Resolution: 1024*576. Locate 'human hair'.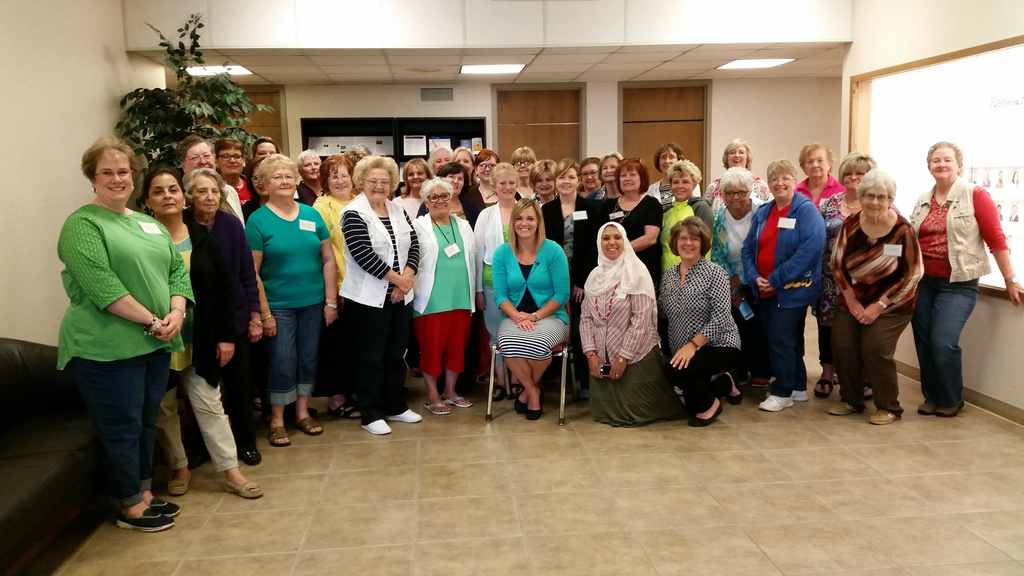
<region>798, 138, 836, 175</region>.
